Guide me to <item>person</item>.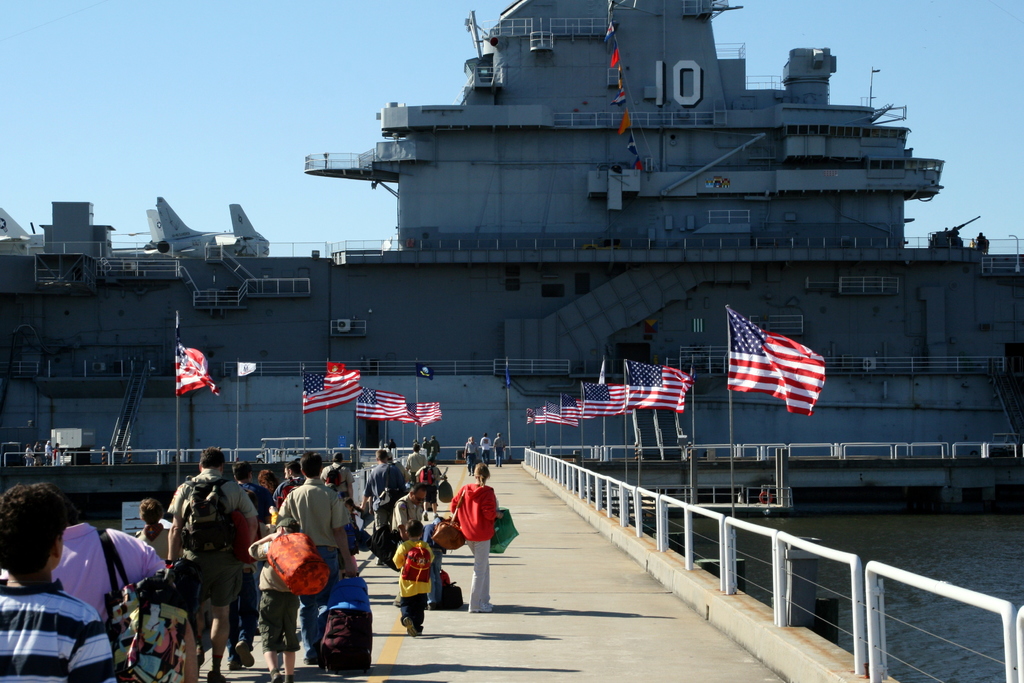
Guidance: left=29, top=479, right=165, bottom=645.
